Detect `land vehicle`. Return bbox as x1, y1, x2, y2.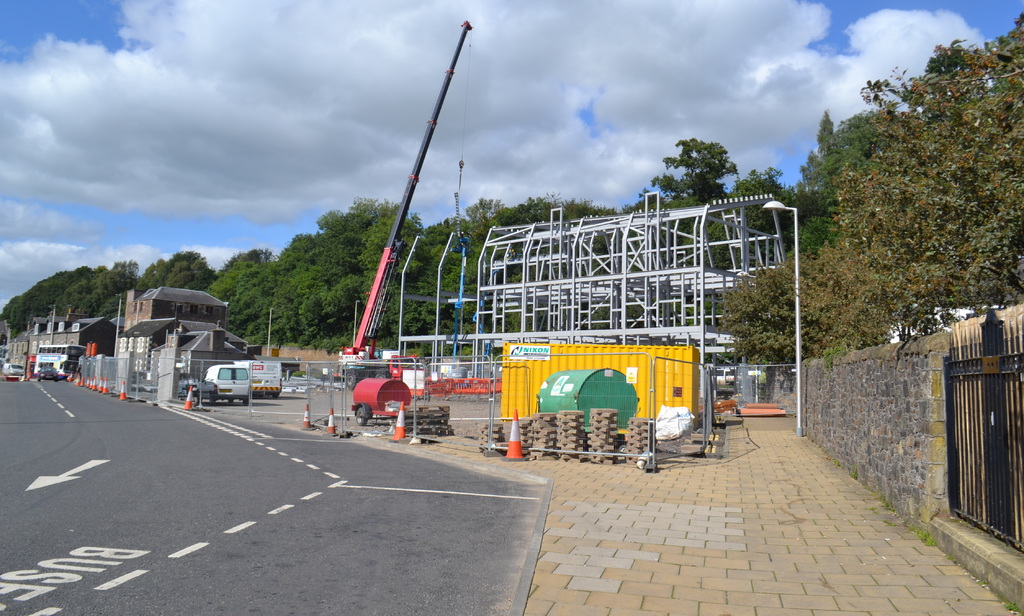
34, 342, 88, 375.
